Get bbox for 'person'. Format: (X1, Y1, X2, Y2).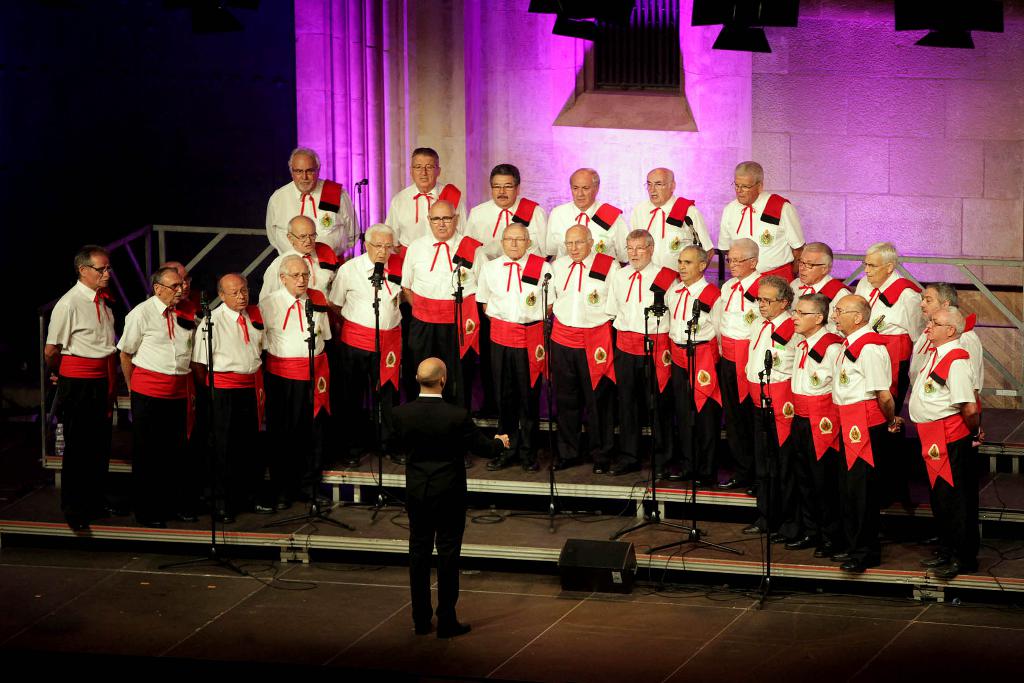
(385, 151, 466, 225).
